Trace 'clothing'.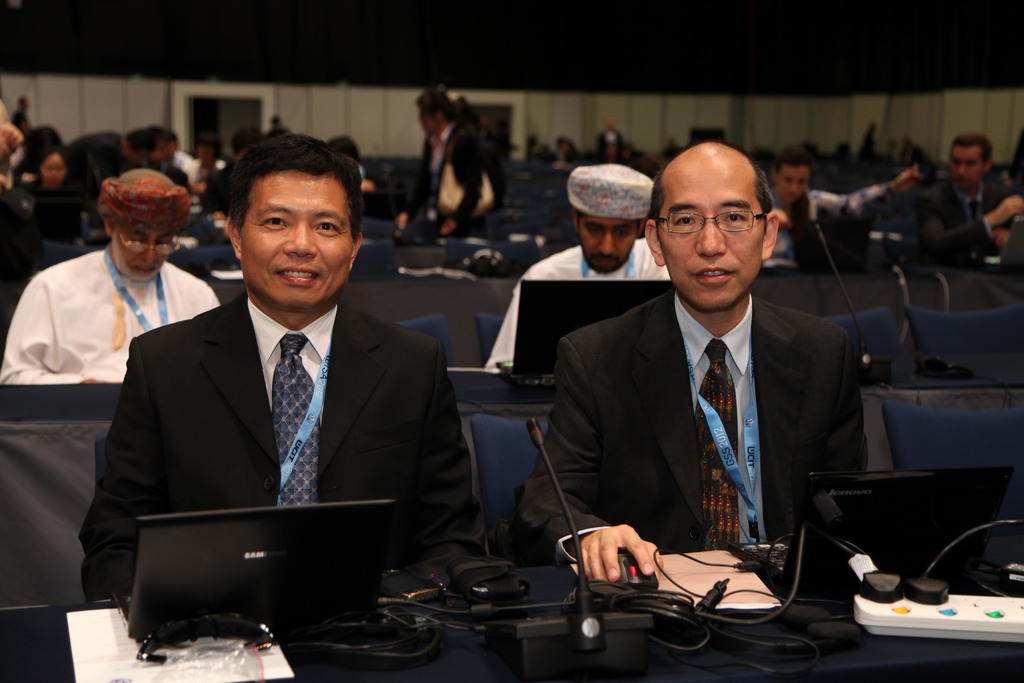
Traced to {"x1": 918, "y1": 179, "x2": 1012, "y2": 263}.
